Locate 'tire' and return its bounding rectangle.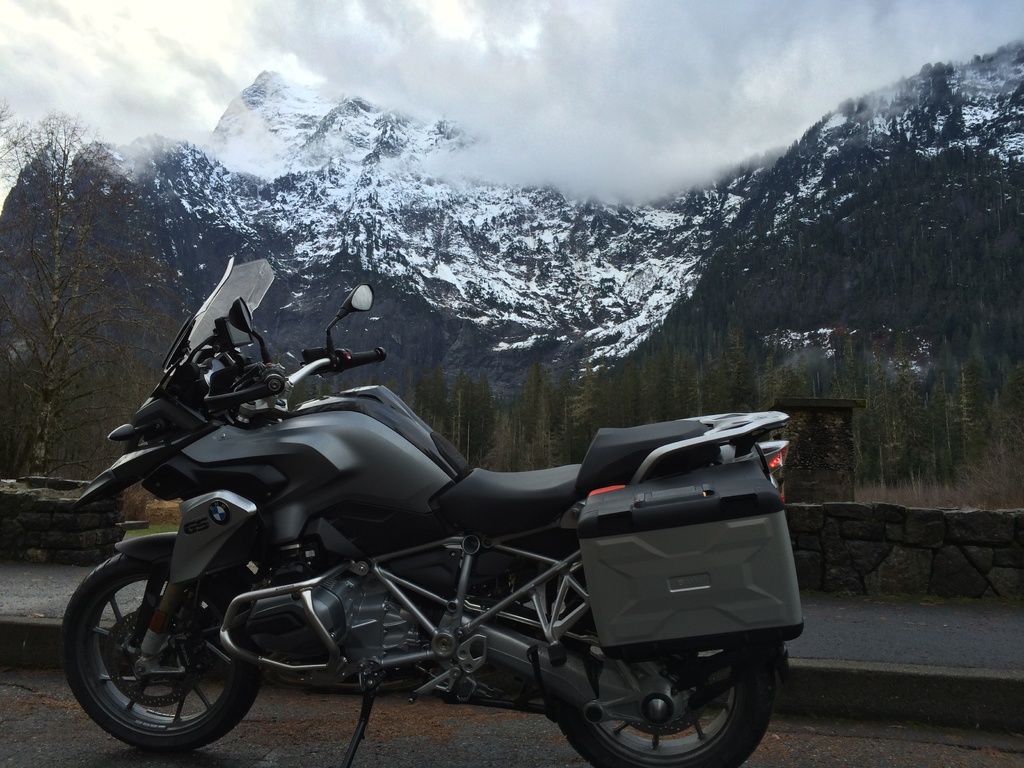
x1=559 y1=586 x2=775 y2=767.
